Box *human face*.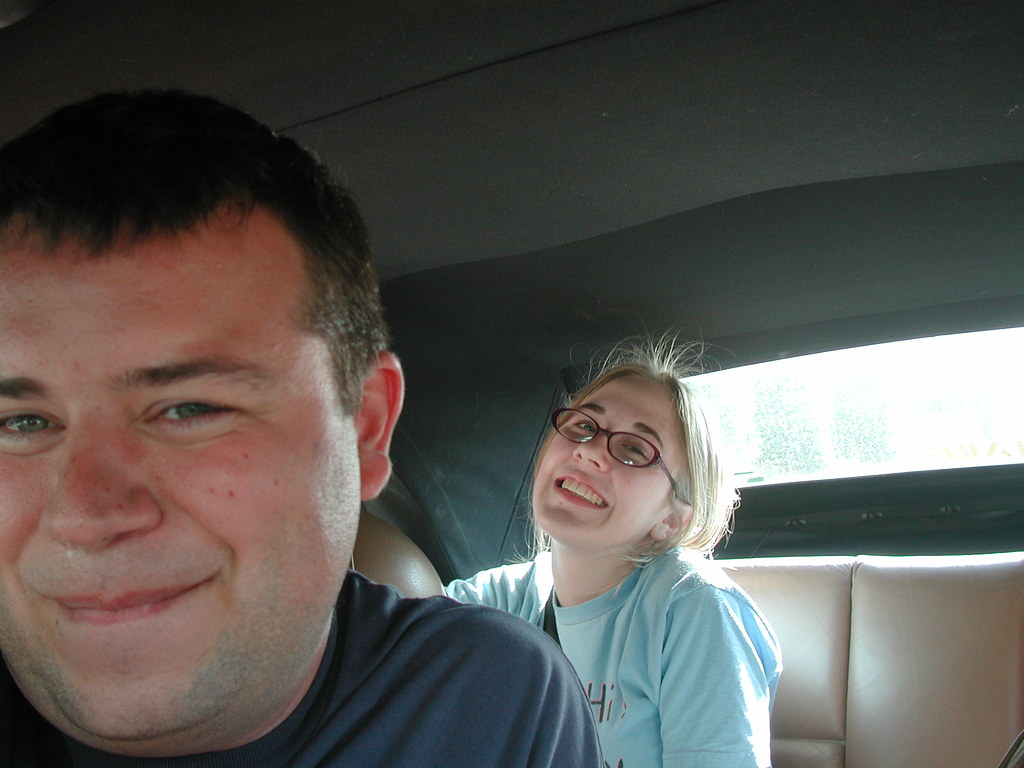
0,203,364,749.
